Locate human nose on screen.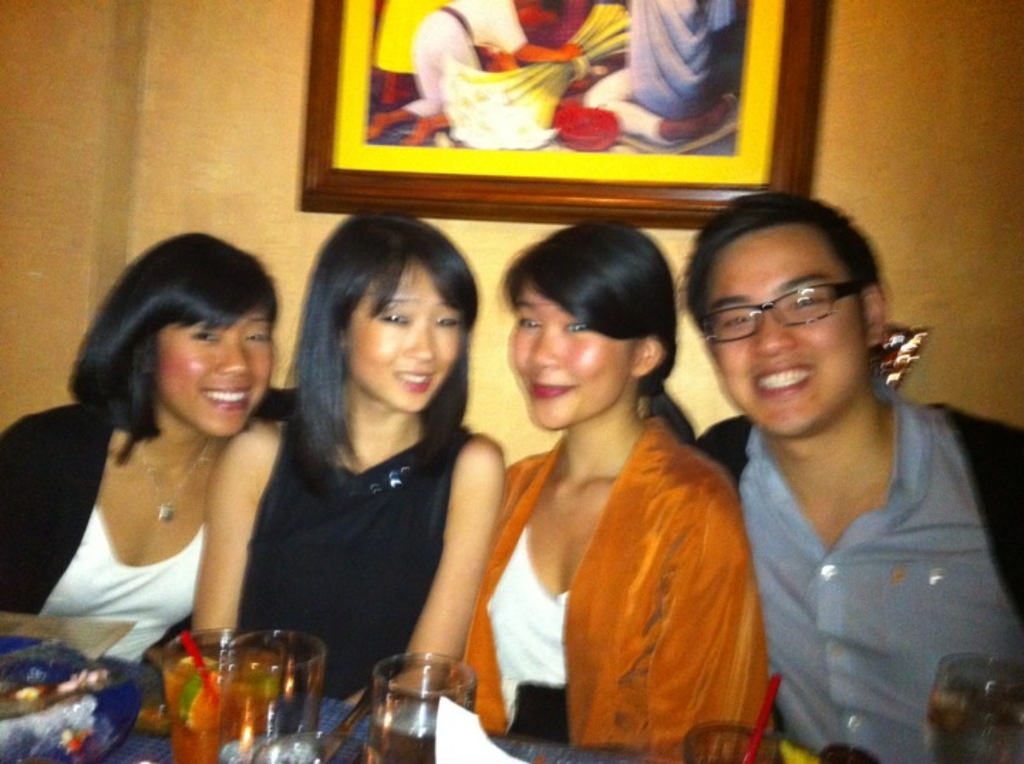
On screen at select_region(752, 310, 799, 353).
